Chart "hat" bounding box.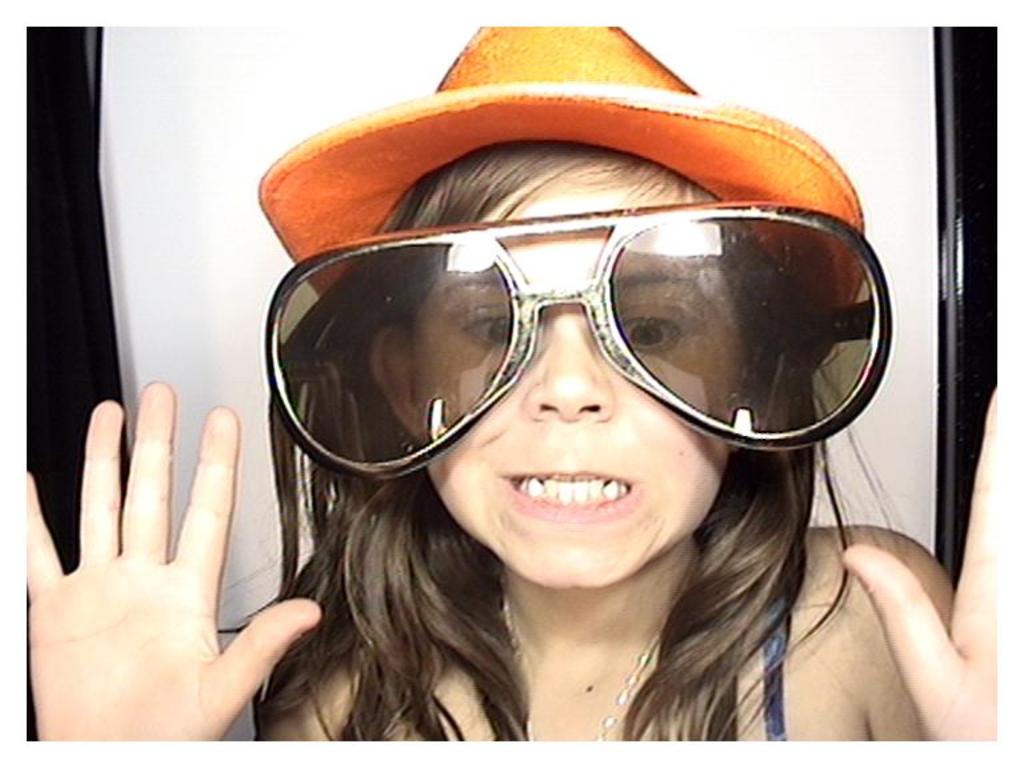
Charted: region(259, 25, 864, 368).
